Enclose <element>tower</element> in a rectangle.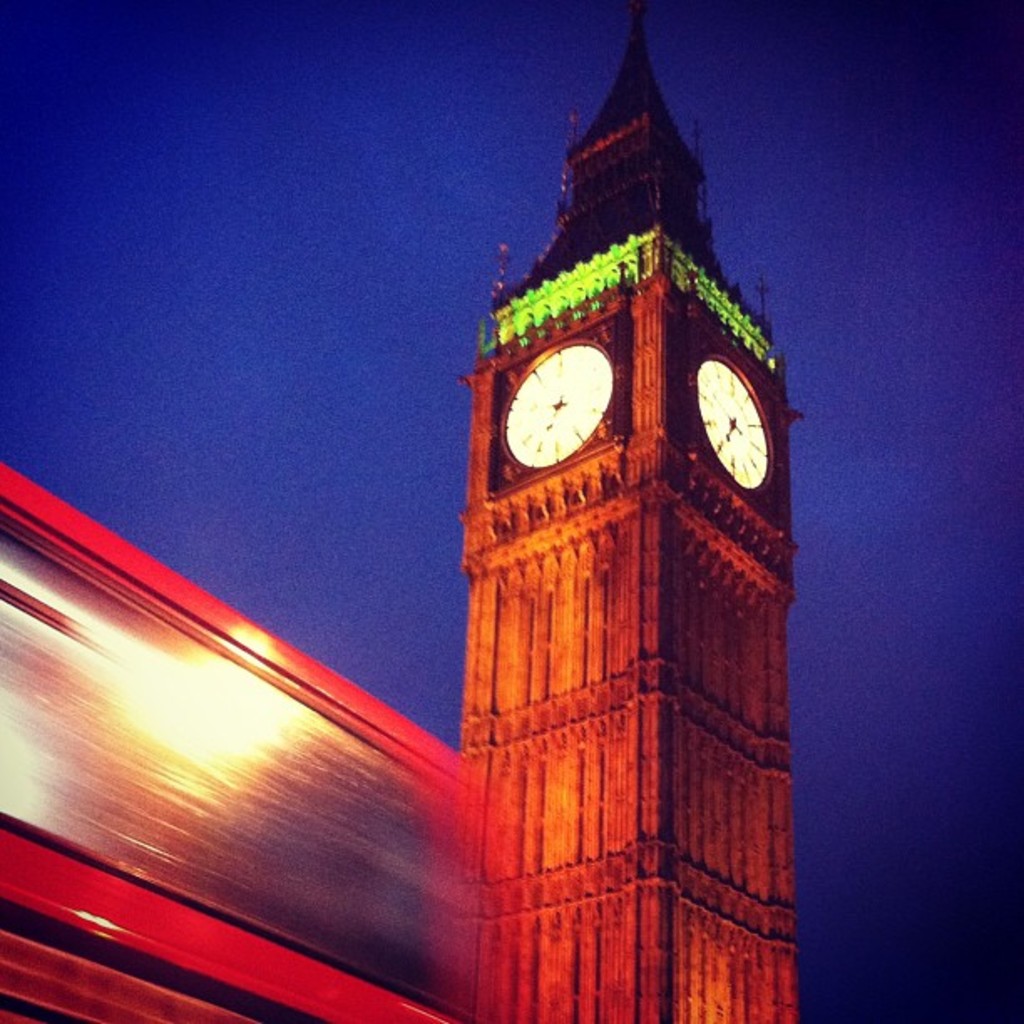
bbox=(418, 40, 812, 960).
